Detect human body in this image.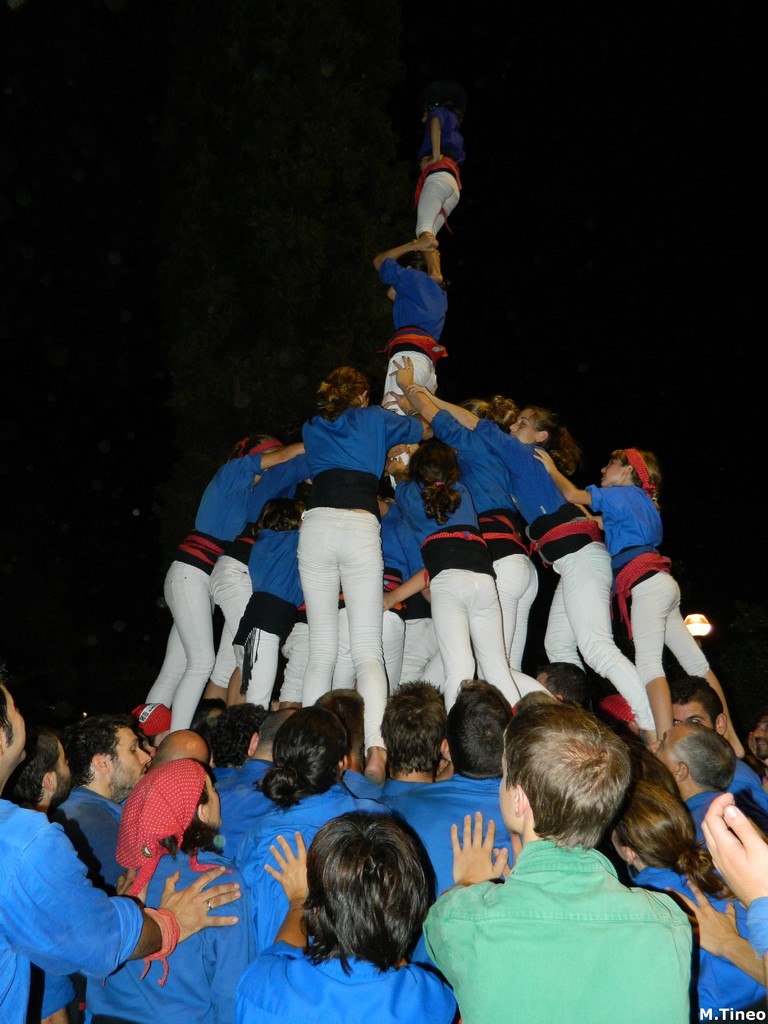
Detection: box(399, 371, 649, 735).
